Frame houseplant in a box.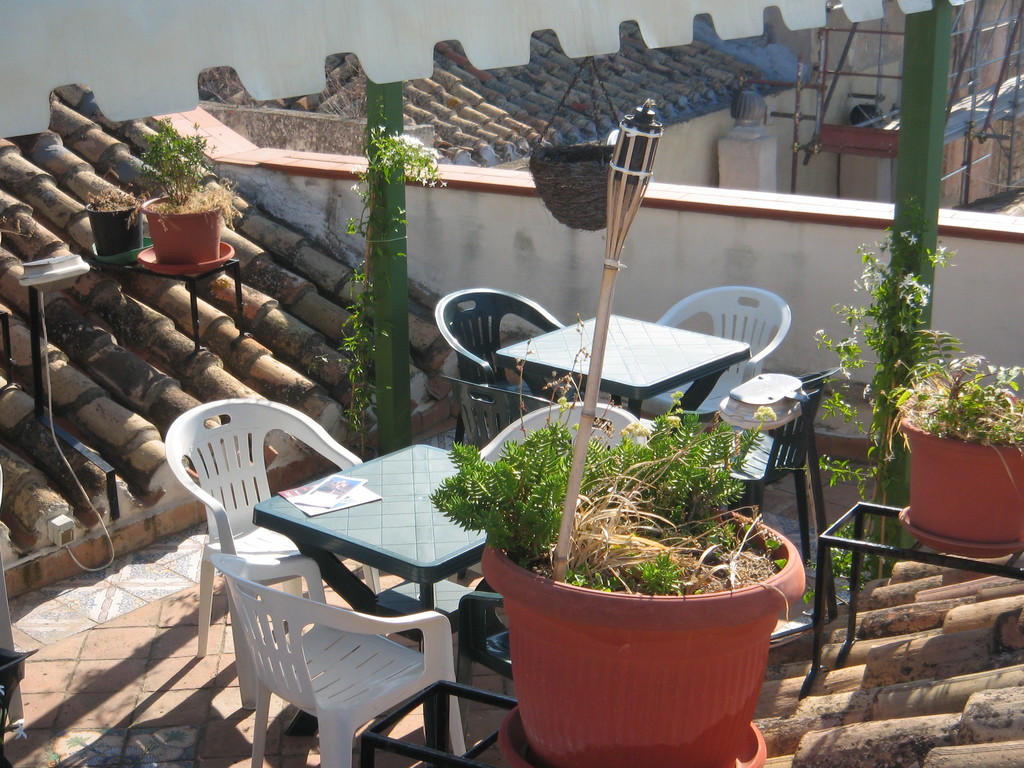
x1=424, y1=280, x2=797, y2=767.
